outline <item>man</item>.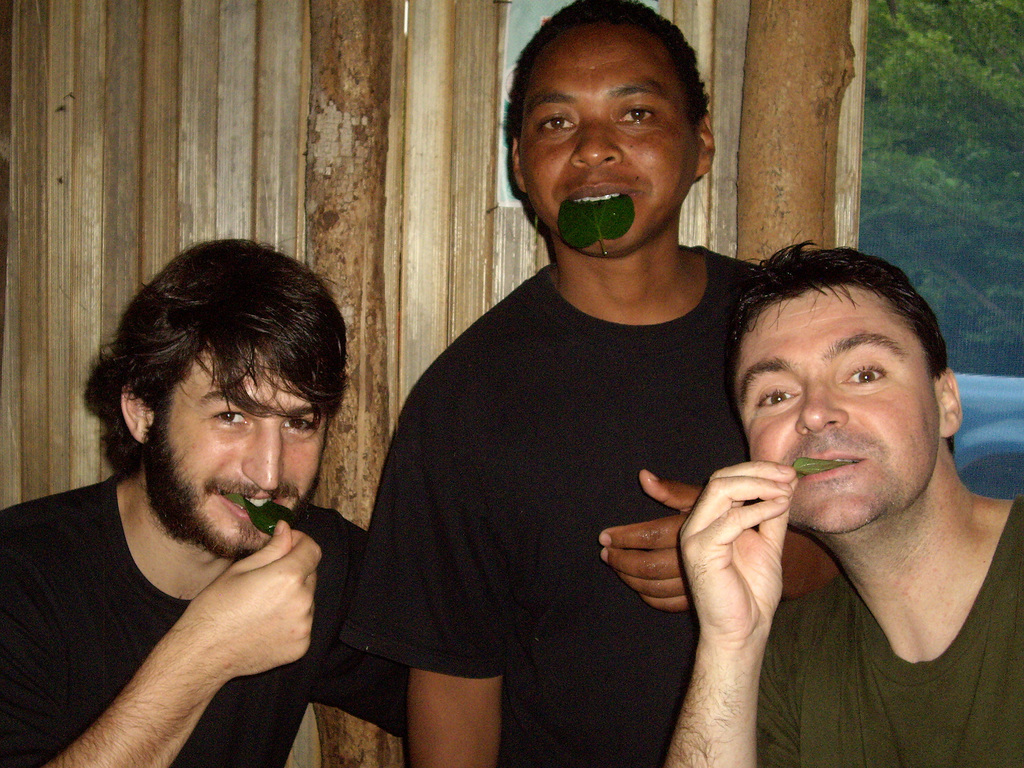
Outline: x1=4, y1=241, x2=438, y2=767.
